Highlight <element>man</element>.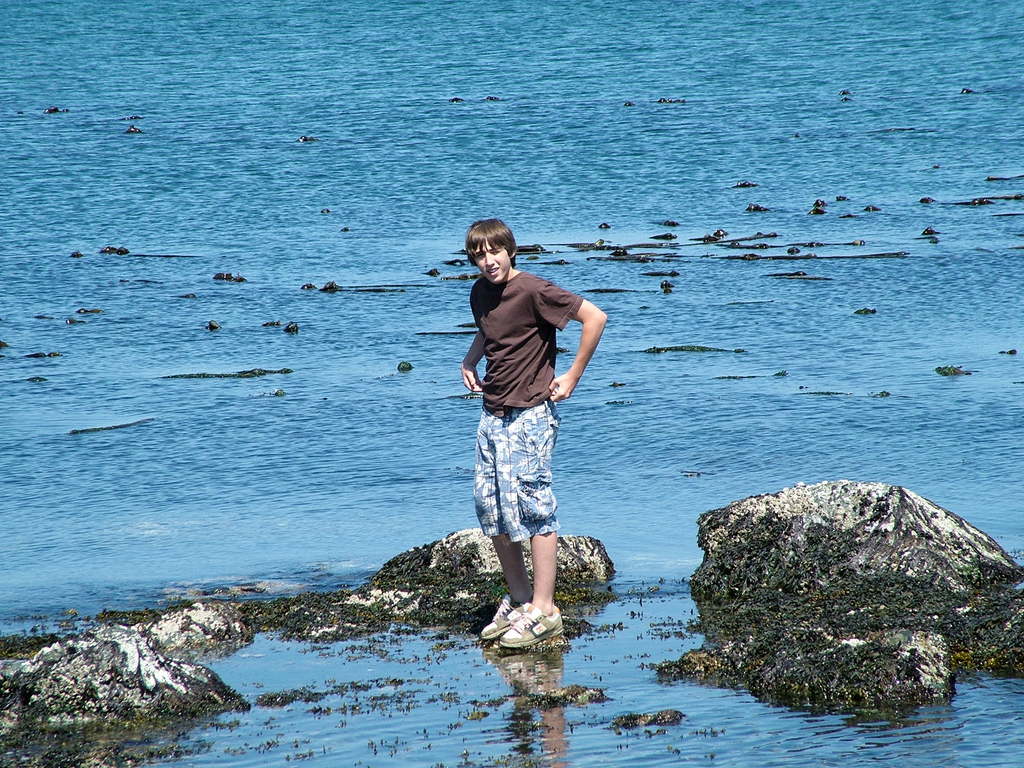
Highlighted region: <region>450, 221, 608, 648</region>.
